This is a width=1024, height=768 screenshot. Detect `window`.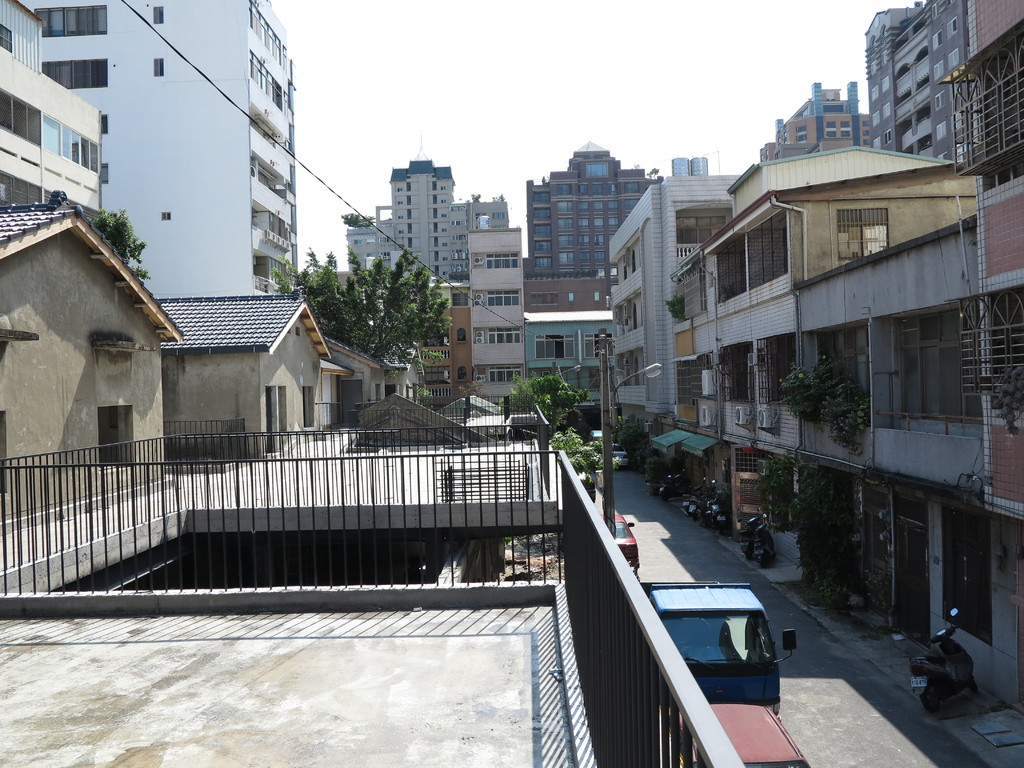
Rect(593, 292, 599, 301).
